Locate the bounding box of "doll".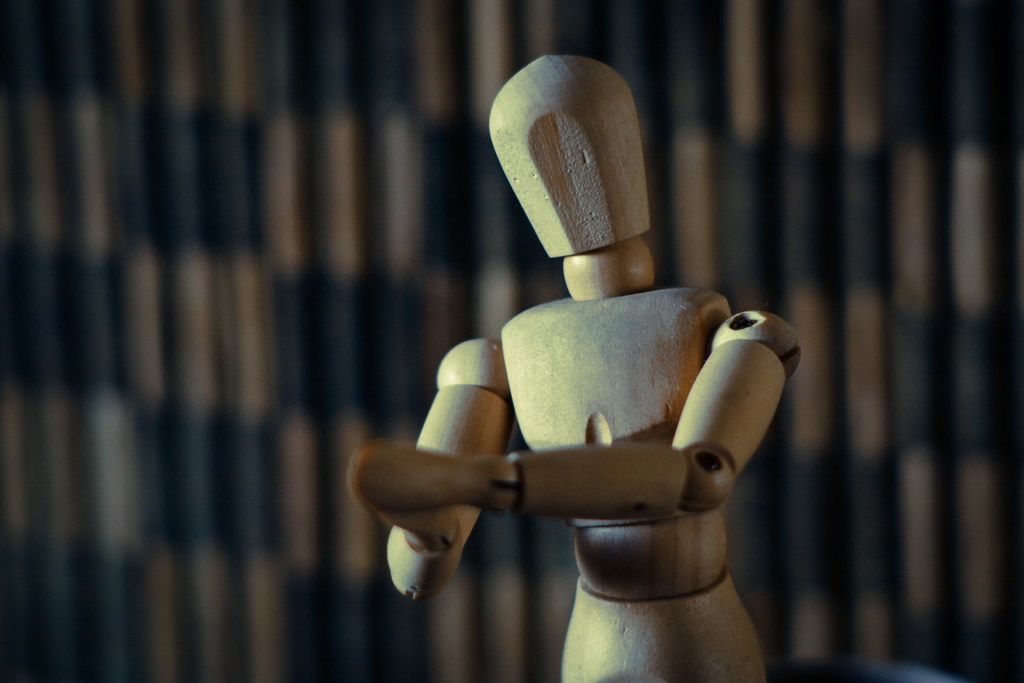
Bounding box: detection(369, 56, 803, 682).
